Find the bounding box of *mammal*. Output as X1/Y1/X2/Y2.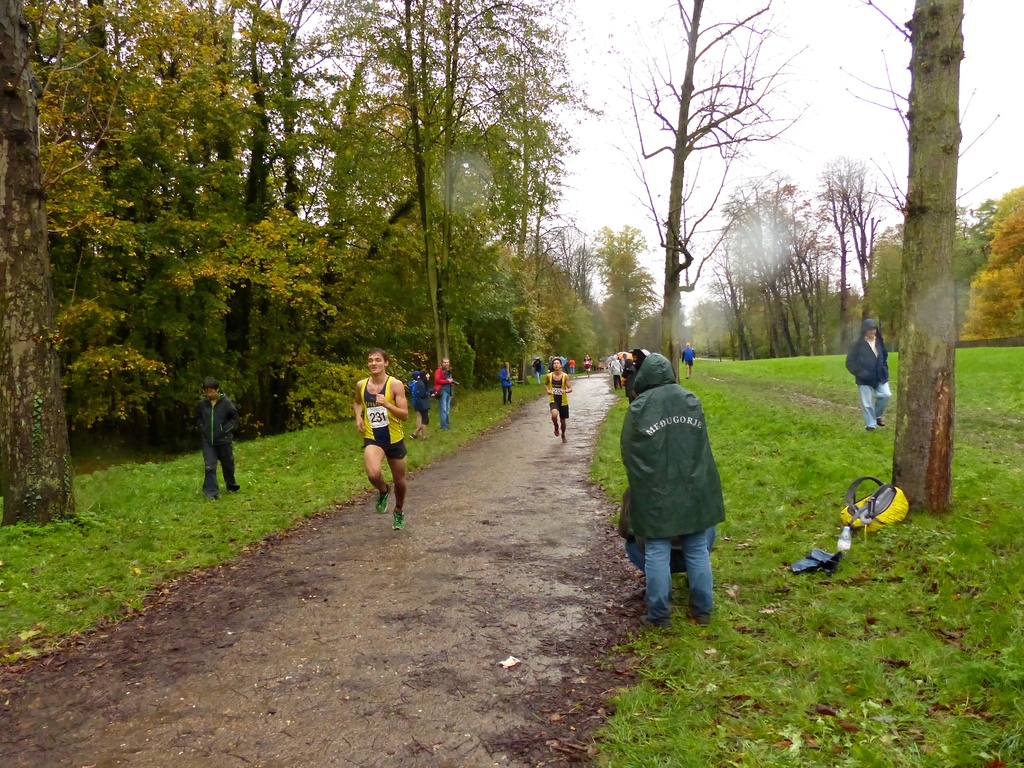
532/356/543/384.
